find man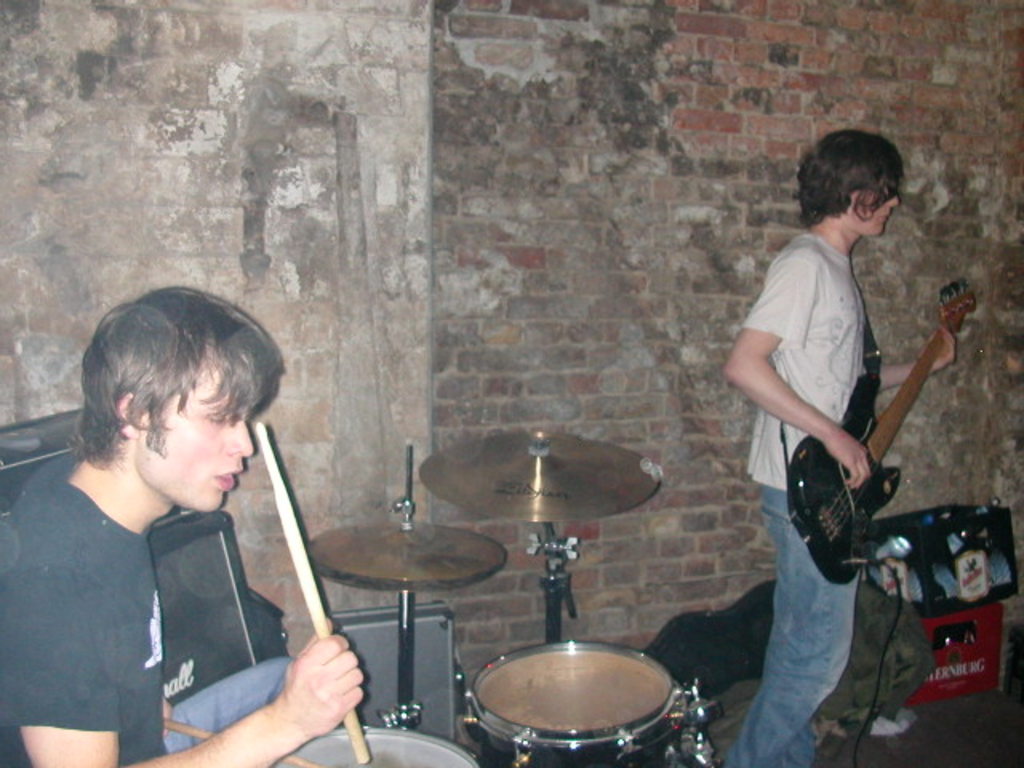
[0, 282, 363, 765]
